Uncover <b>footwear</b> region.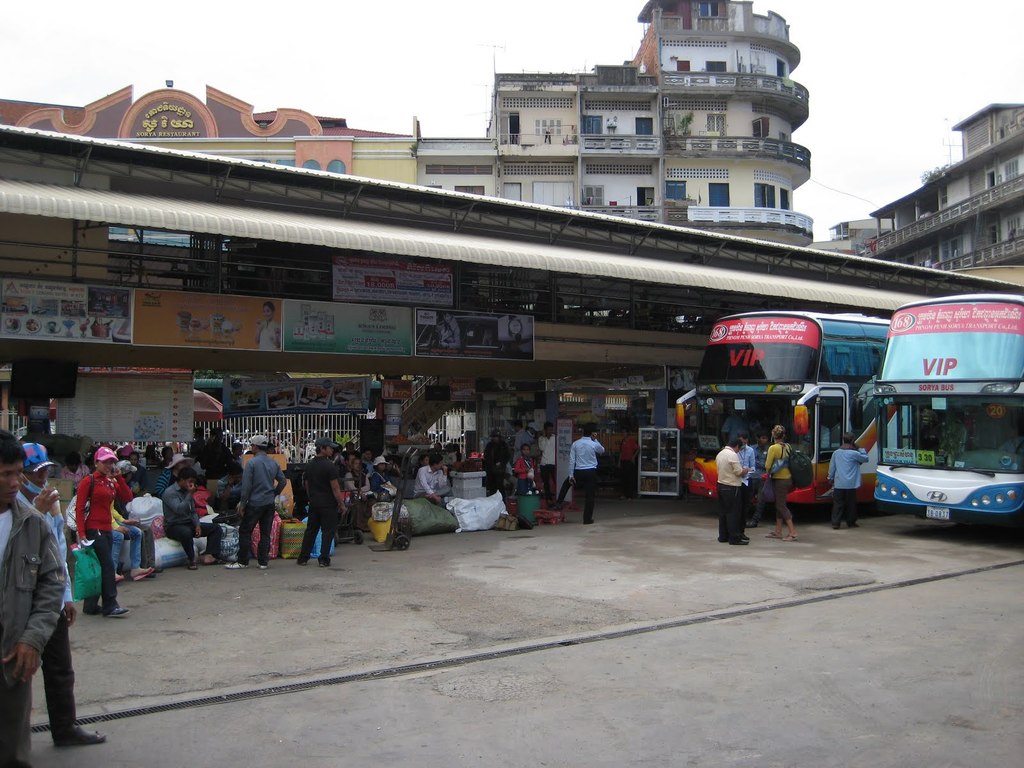
Uncovered: 829,519,842,532.
